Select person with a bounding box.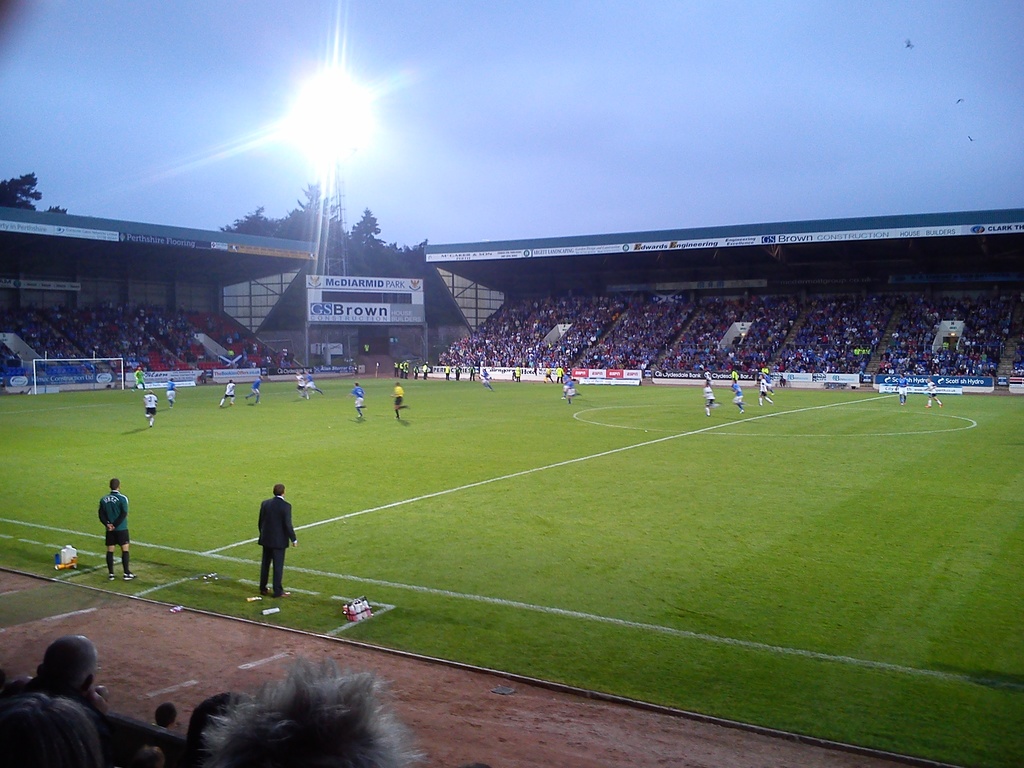
185/692/250/767.
